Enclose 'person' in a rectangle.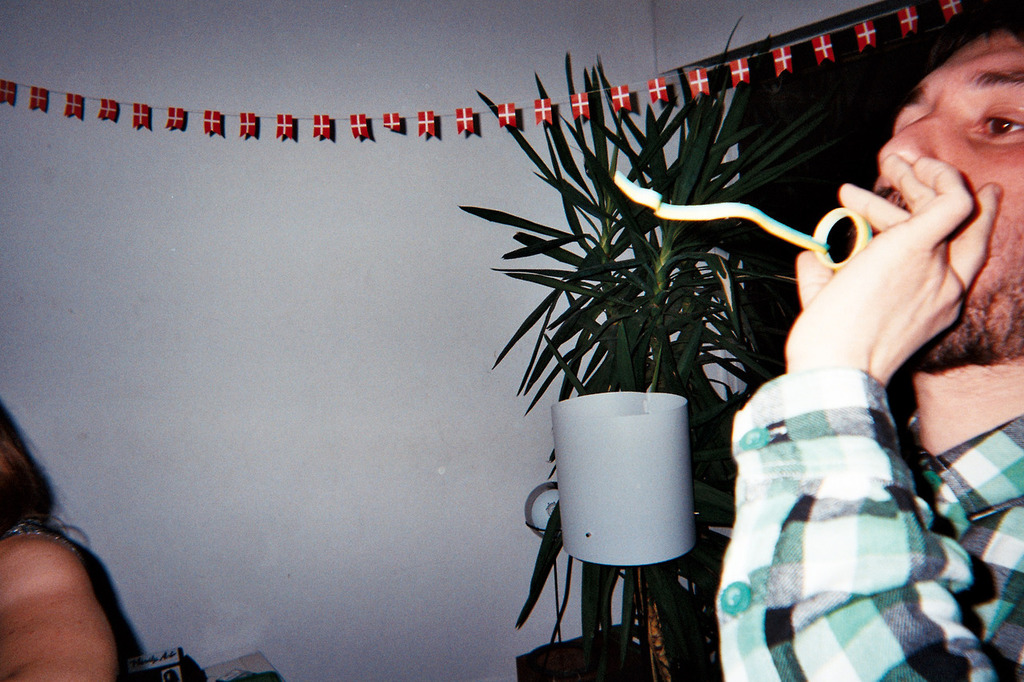
x1=700, y1=0, x2=1023, y2=681.
